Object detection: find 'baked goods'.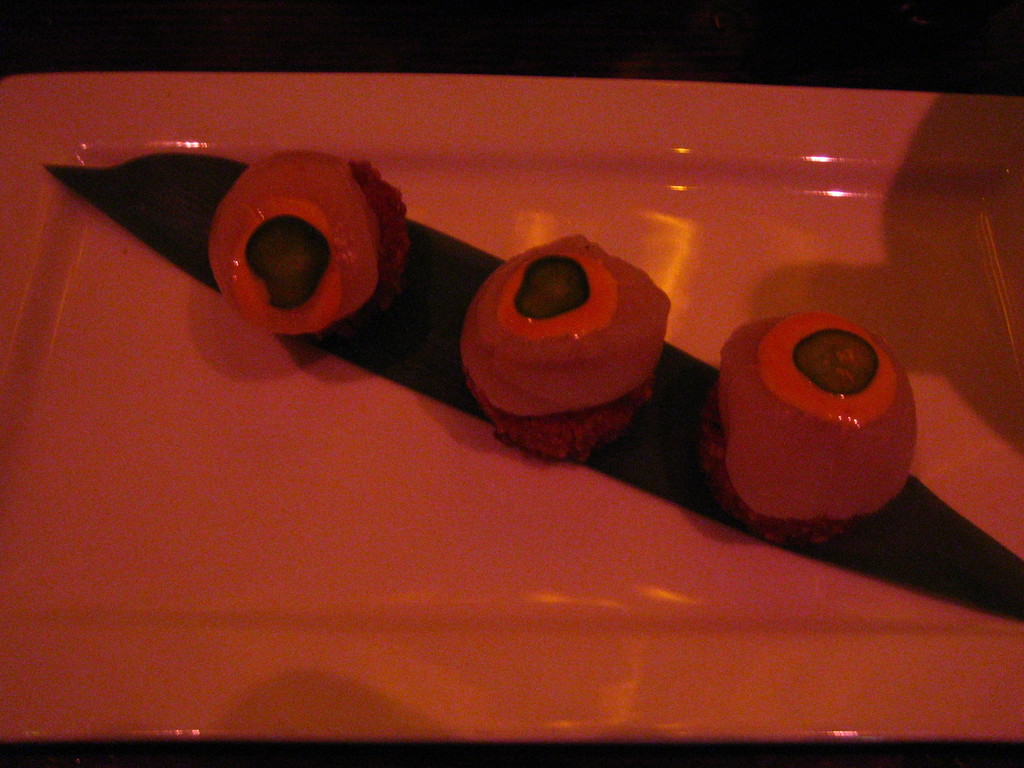
<region>460, 227, 667, 461</region>.
